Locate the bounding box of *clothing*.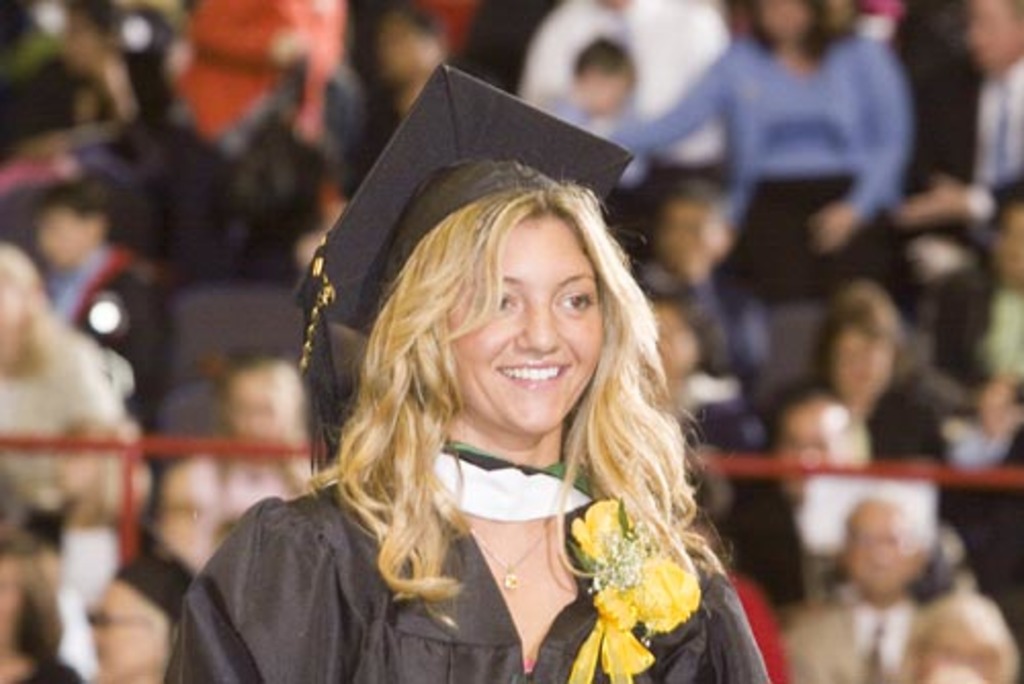
Bounding box: [left=922, top=262, right=1022, bottom=412].
